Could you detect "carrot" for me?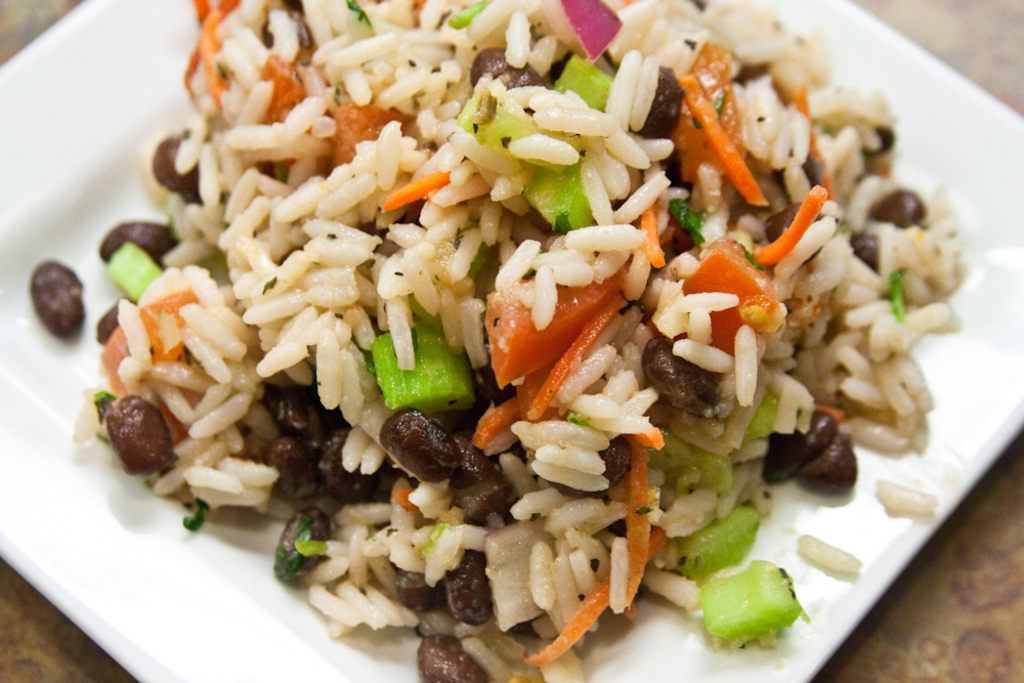
Detection result: {"left": 682, "top": 236, "right": 780, "bottom": 351}.
